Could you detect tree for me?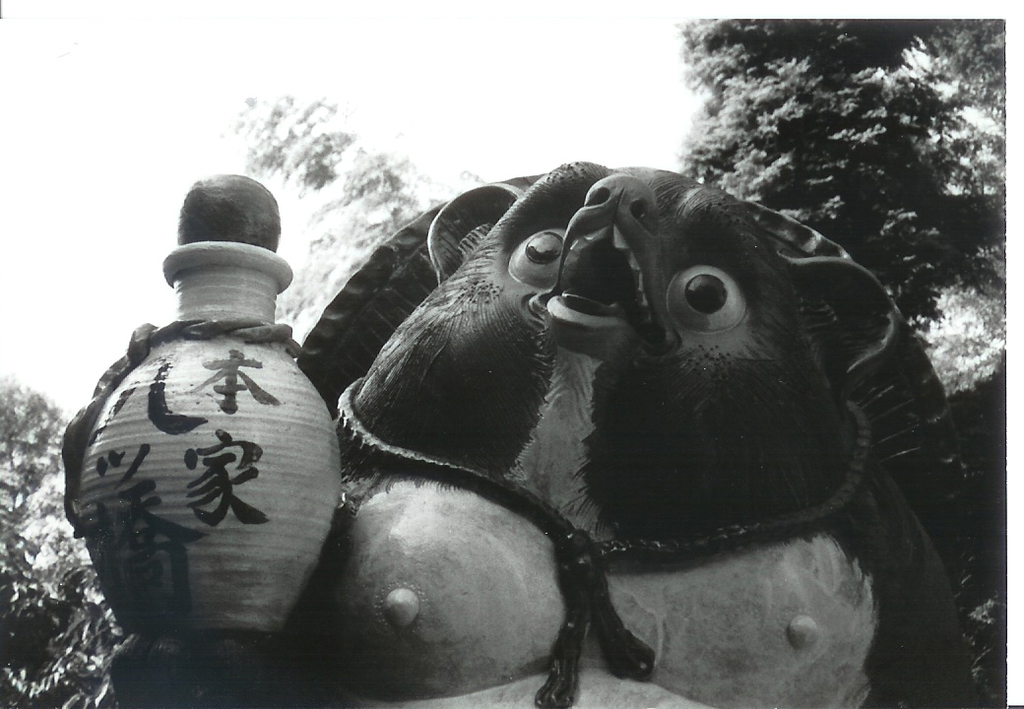
Detection result: crop(227, 95, 484, 323).
